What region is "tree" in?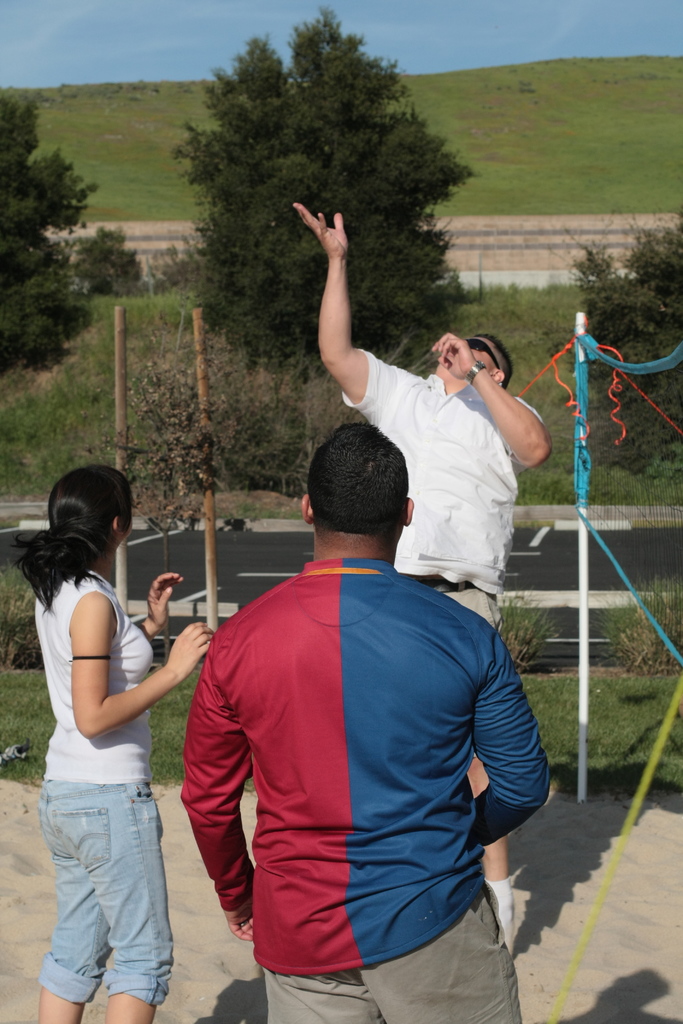
<bbox>120, 300, 358, 531</bbox>.
